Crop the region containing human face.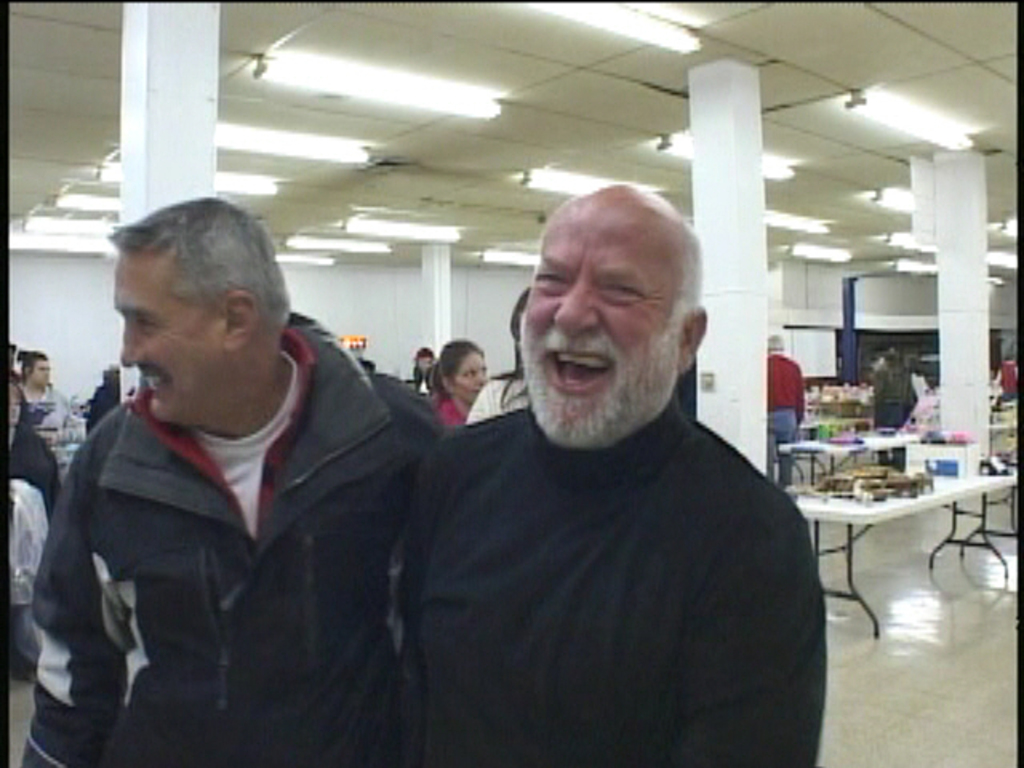
Crop region: box=[118, 250, 219, 426].
